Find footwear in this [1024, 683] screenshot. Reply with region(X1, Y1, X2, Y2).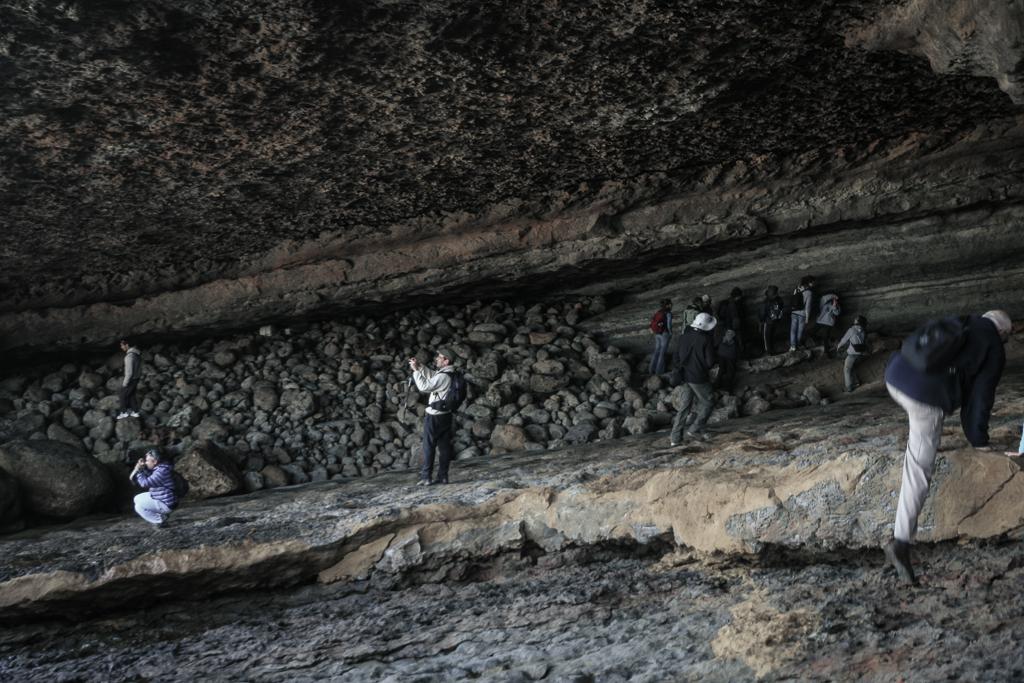
region(685, 431, 710, 447).
